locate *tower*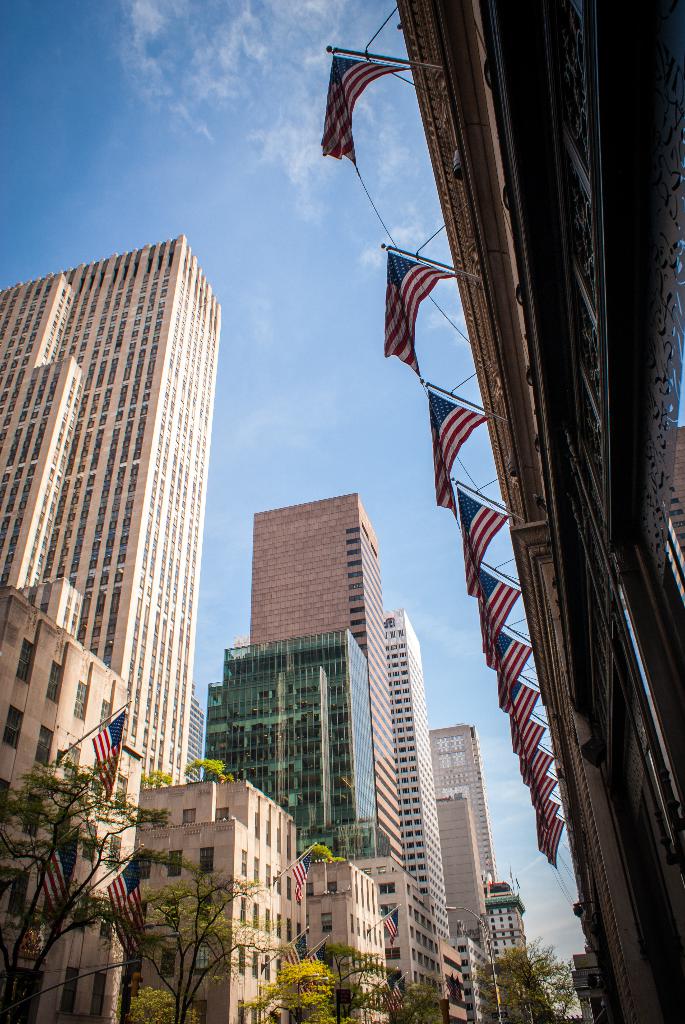
391 625 457 941
